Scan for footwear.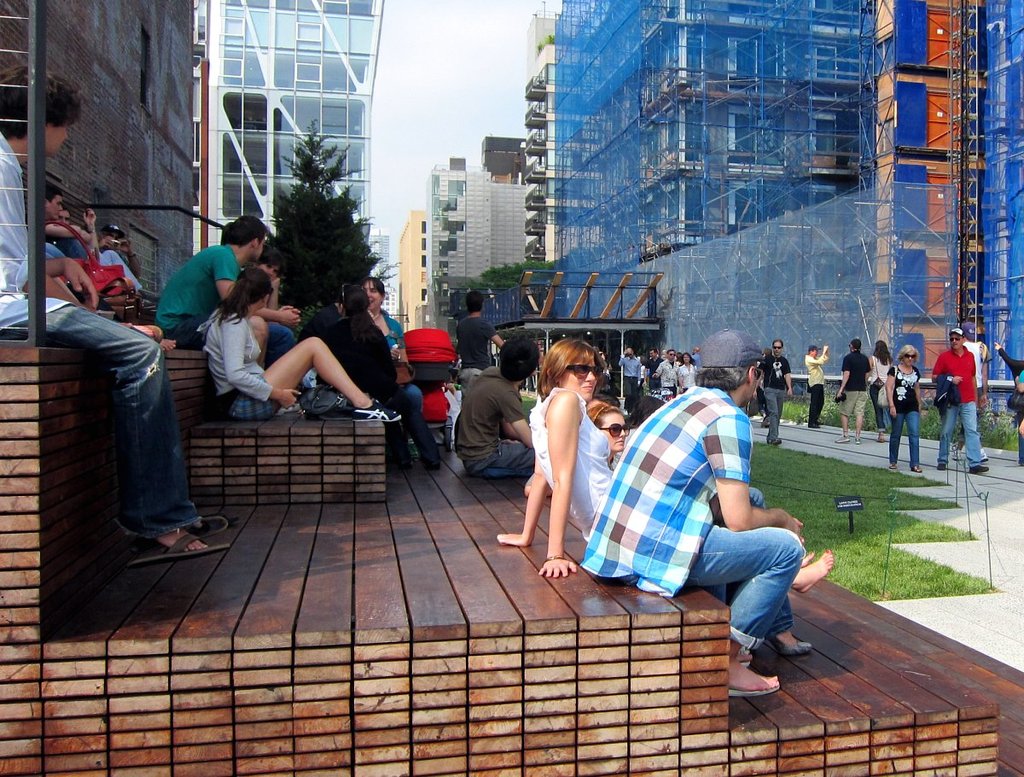
Scan result: <box>421,464,439,478</box>.
